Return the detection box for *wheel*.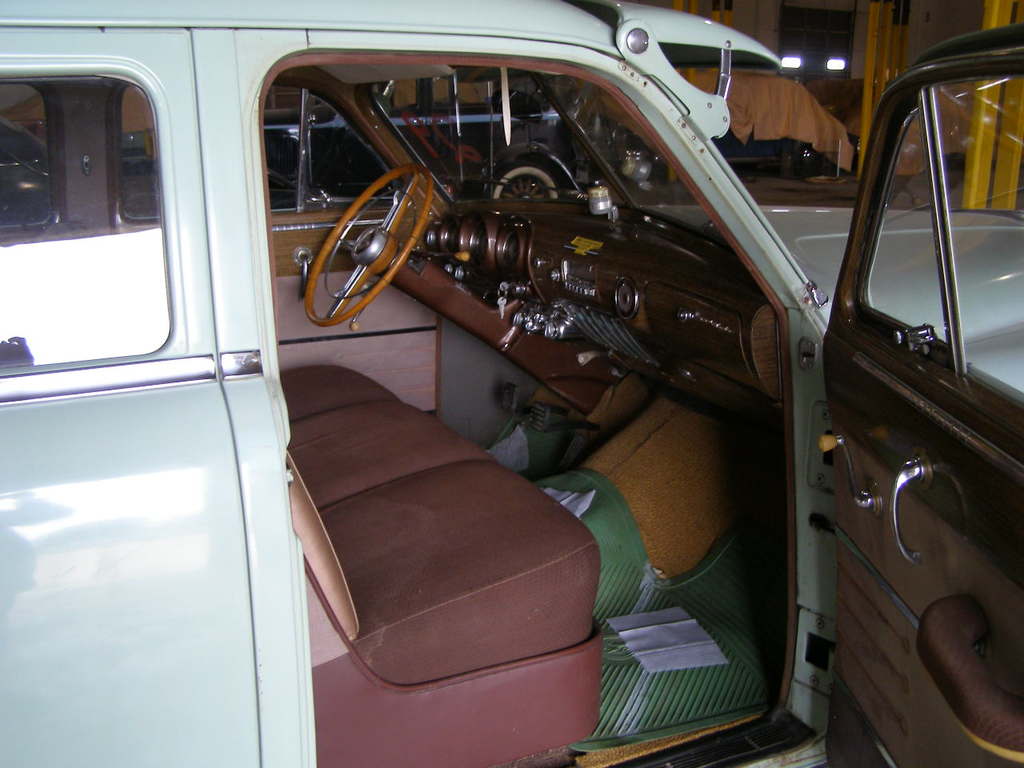
[x1=493, y1=166, x2=558, y2=201].
